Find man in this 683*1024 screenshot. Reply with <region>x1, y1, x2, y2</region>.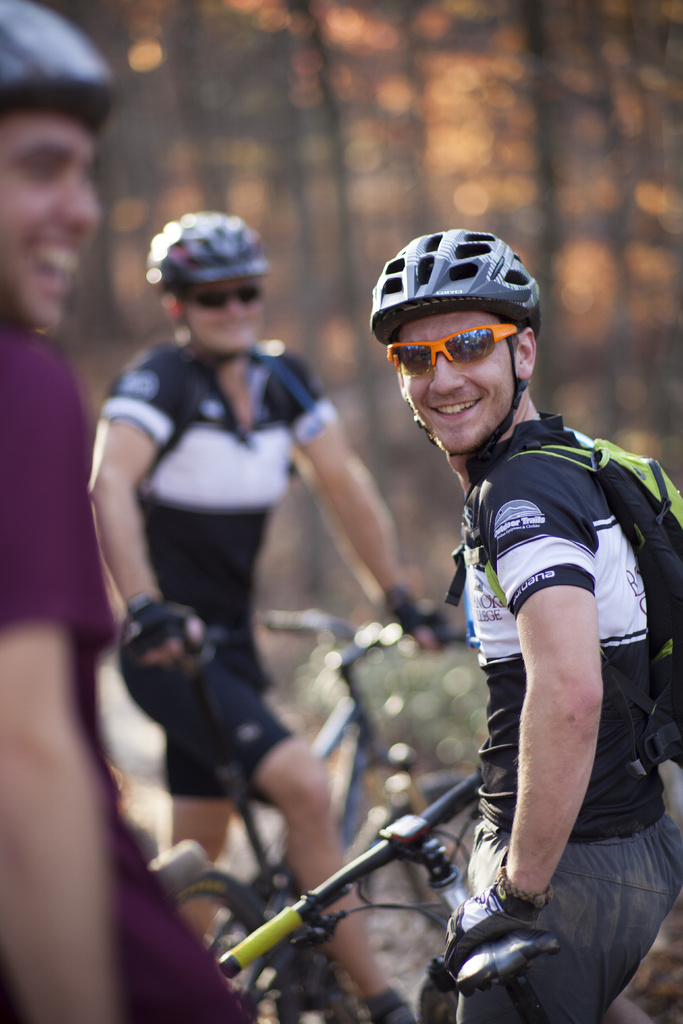
<region>83, 196, 463, 1022</region>.
